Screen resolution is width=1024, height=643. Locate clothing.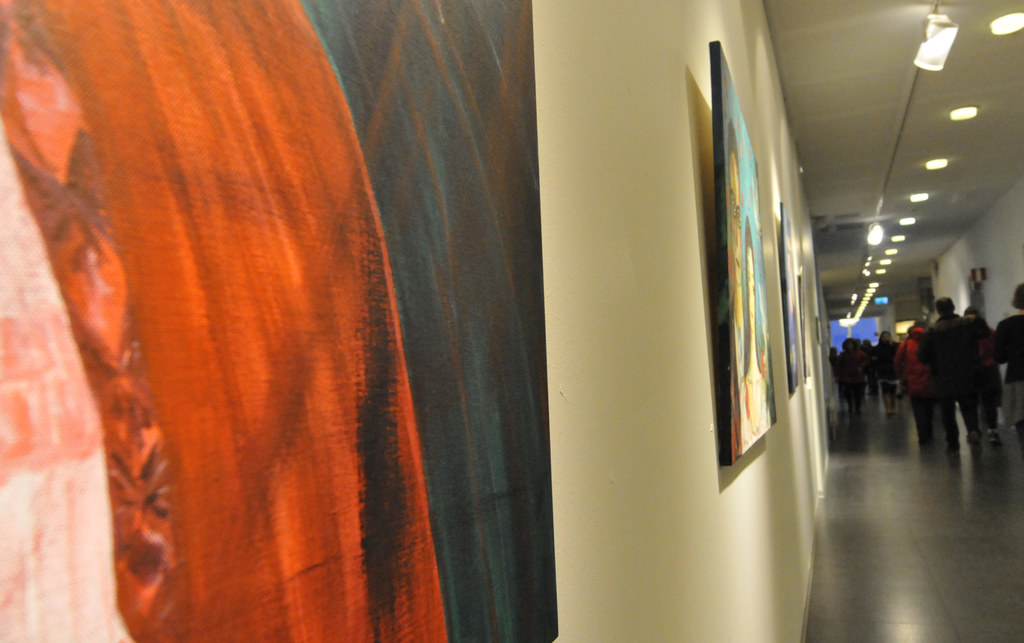
detection(972, 321, 1003, 417).
